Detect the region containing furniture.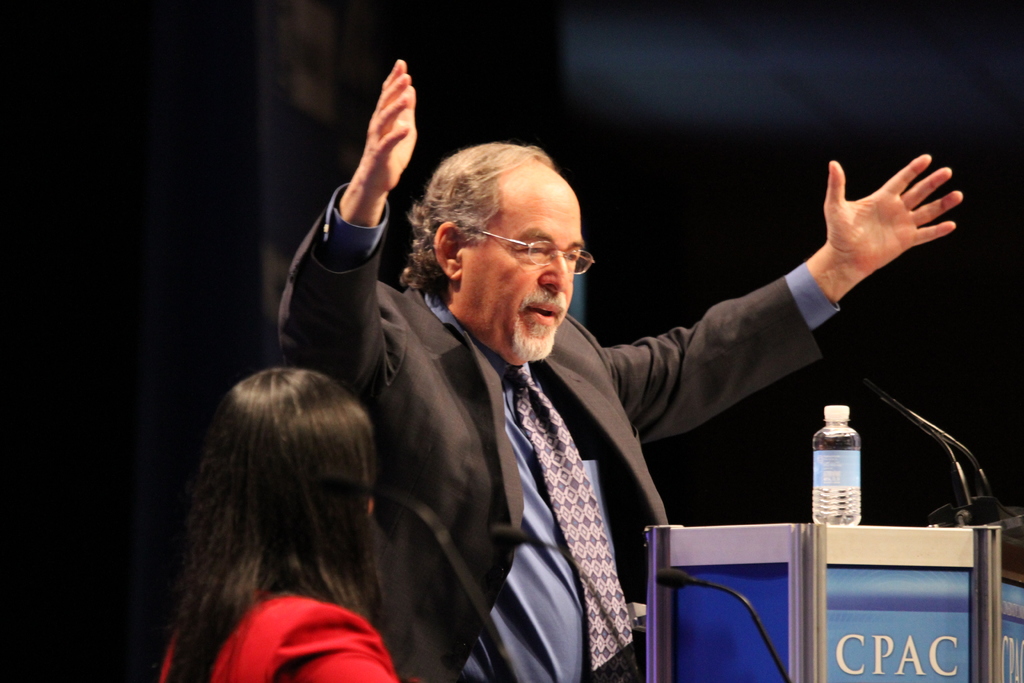
{"left": 641, "top": 522, "right": 1023, "bottom": 682}.
